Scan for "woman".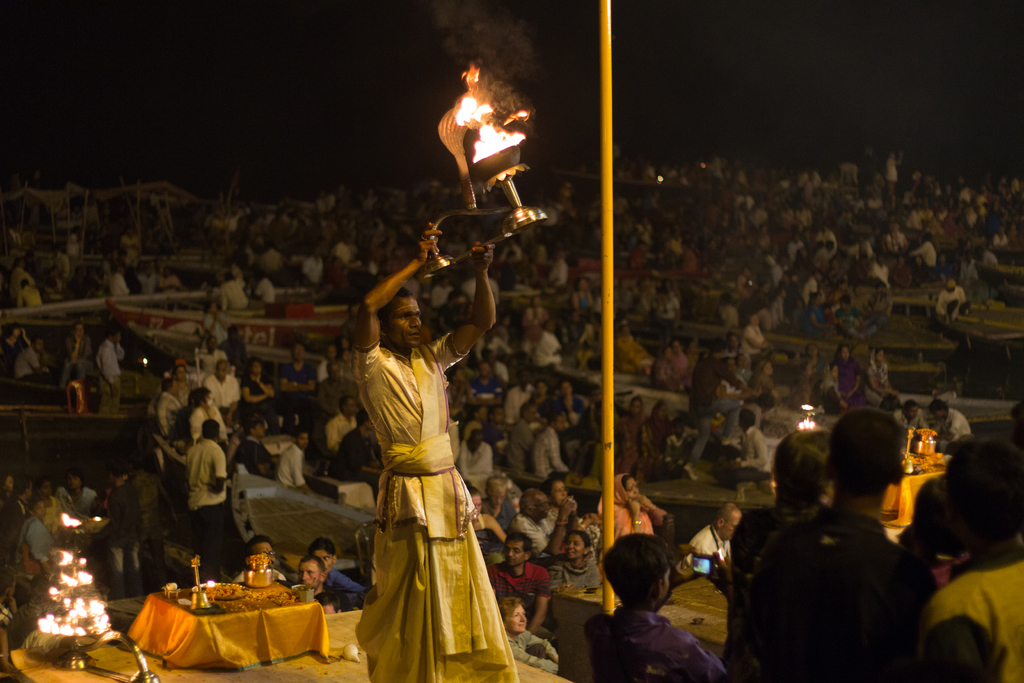
Scan result: 464 402 484 435.
